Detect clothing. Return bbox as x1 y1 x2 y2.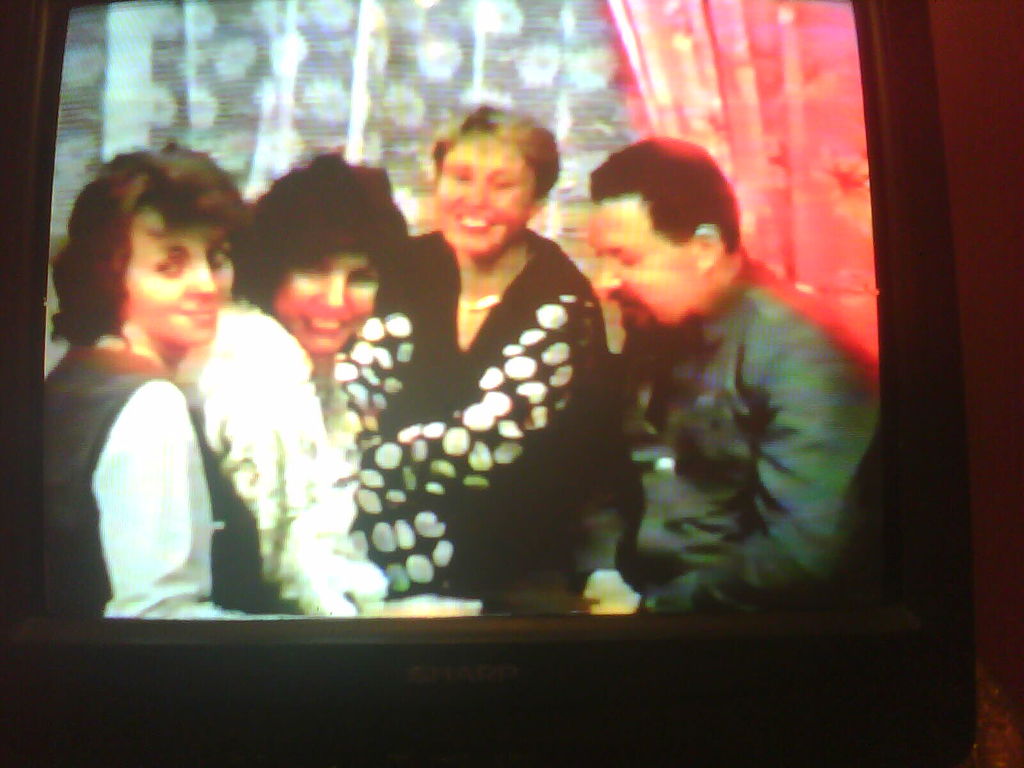
148 323 392 621.
